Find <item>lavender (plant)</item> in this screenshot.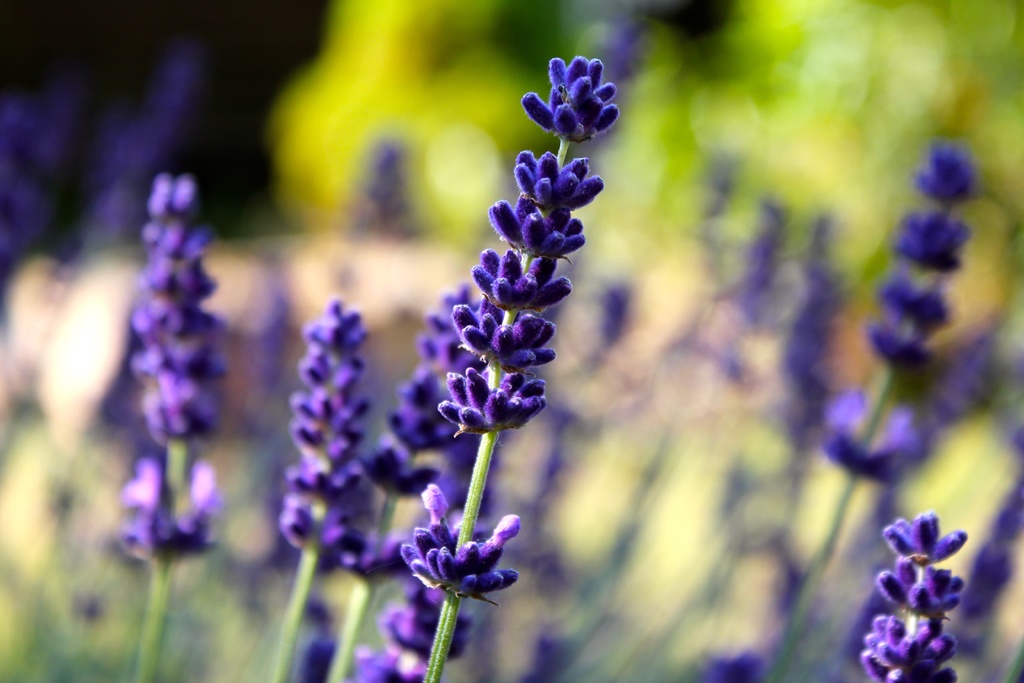
The bounding box for <item>lavender (plant)</item> is <box>854,506,956,682</box>.
